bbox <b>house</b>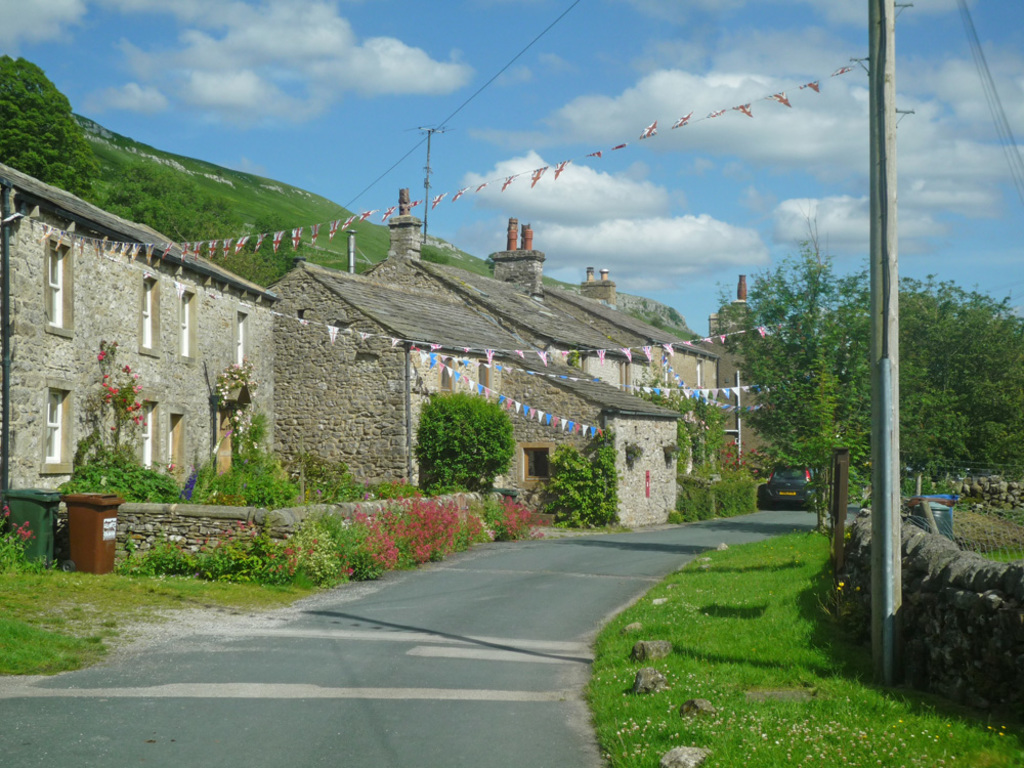
{"left": 0, "top": 163, "right": 274, "bottom": 507}
